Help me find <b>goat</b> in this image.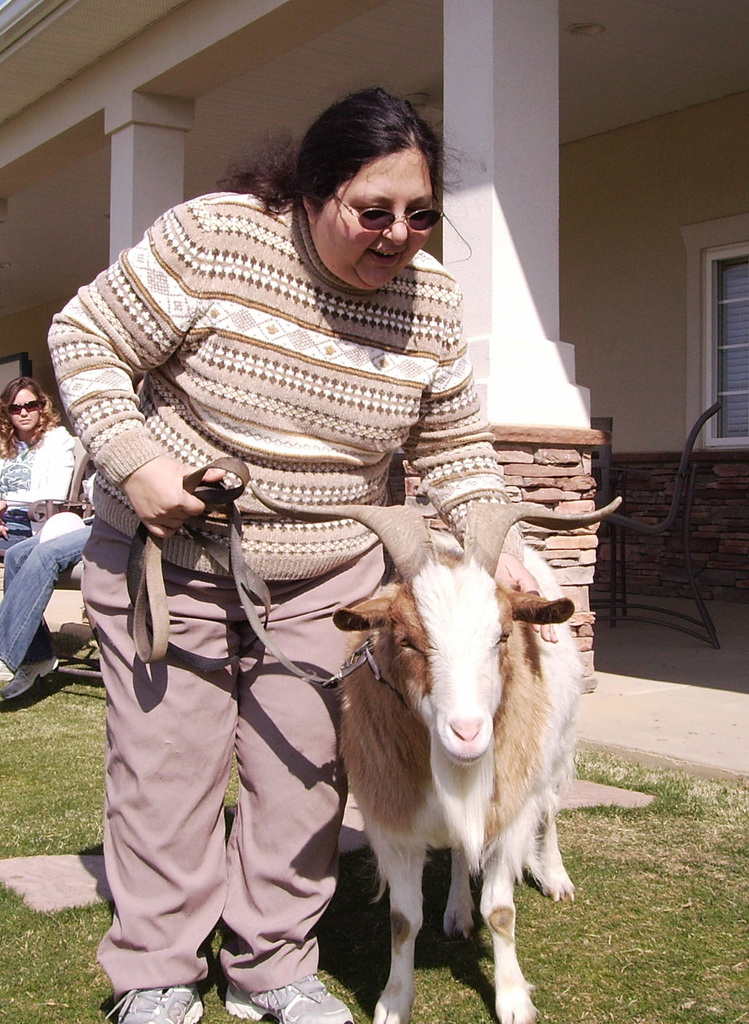
Found it: x1=249 y1=478 x2=625 y2=1023.
